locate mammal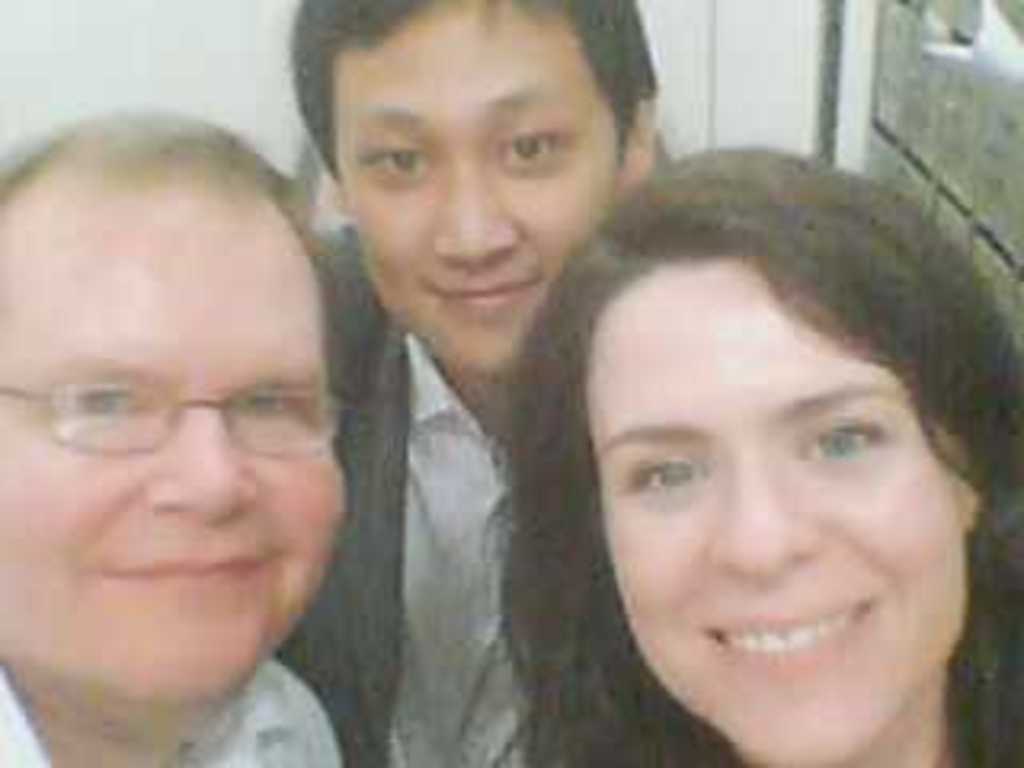
275 0 688 758
